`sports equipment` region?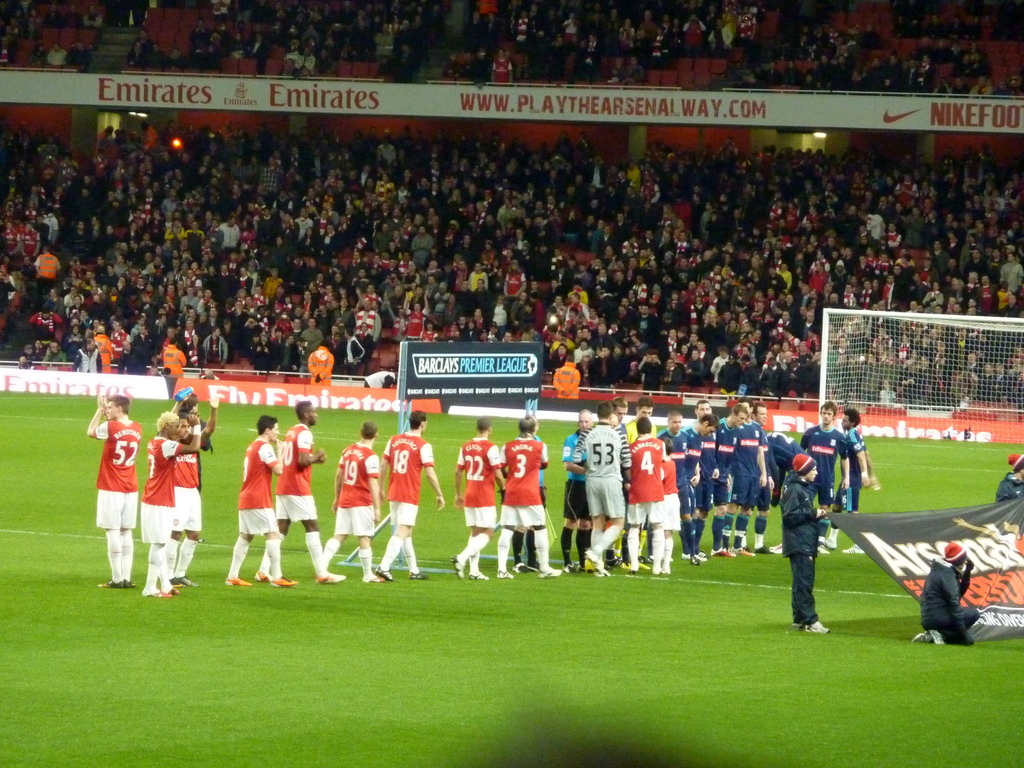
(x1=125, y1=580, x2=134, y2=587)
